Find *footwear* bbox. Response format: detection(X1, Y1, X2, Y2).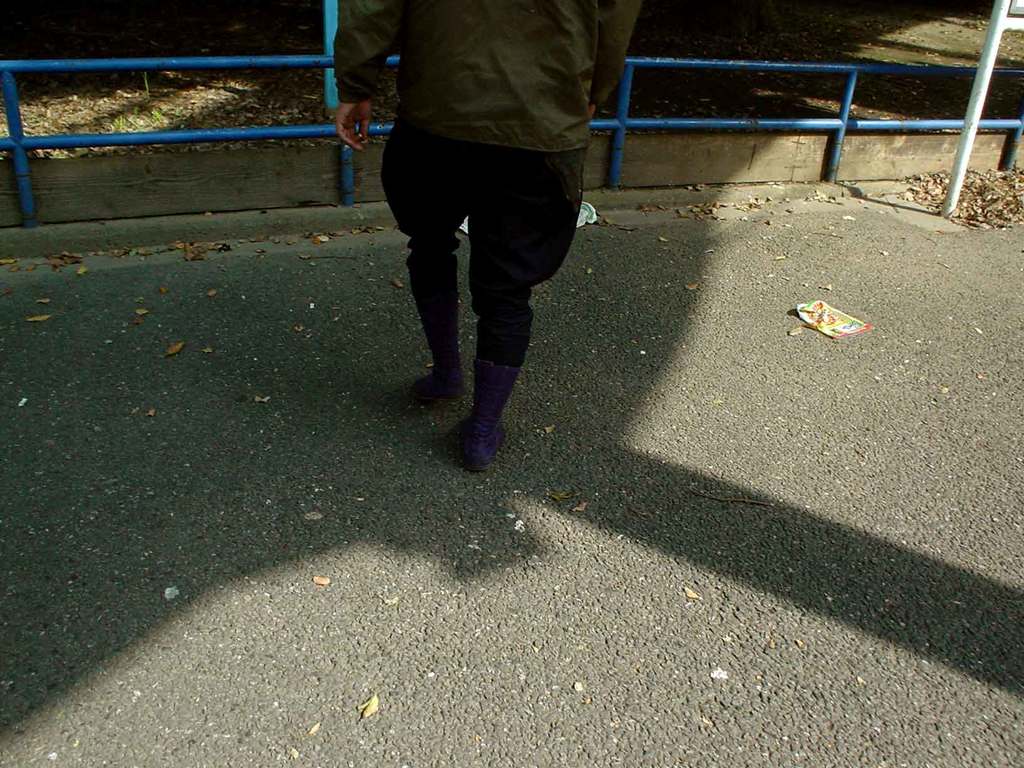
detection(404, 257, 456, 406).
